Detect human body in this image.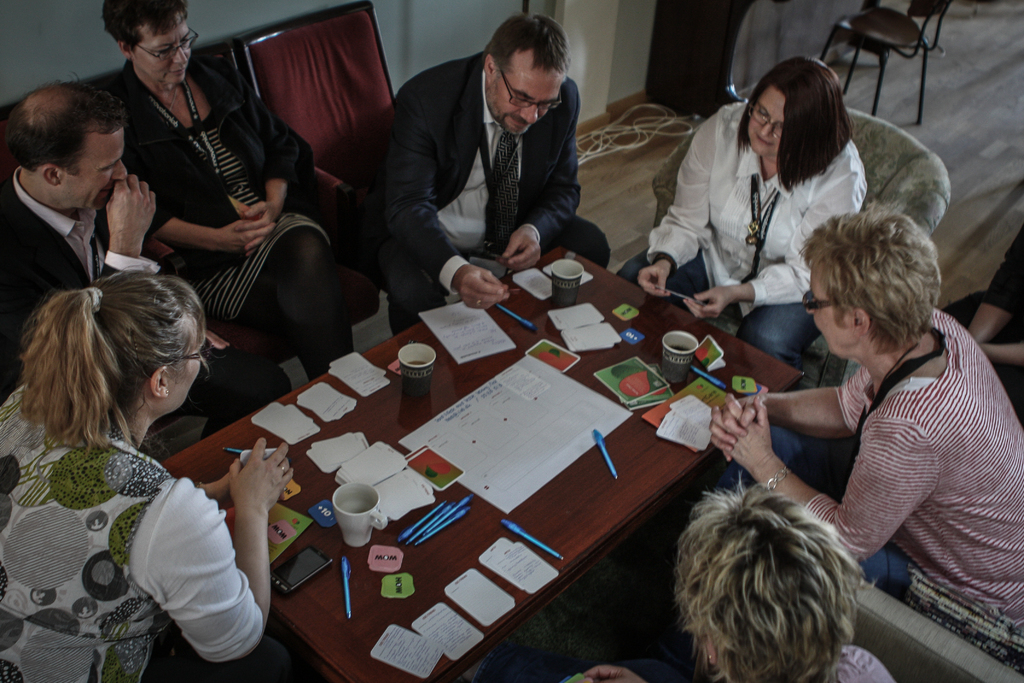
Detection: 634, 40, 868, 356.
